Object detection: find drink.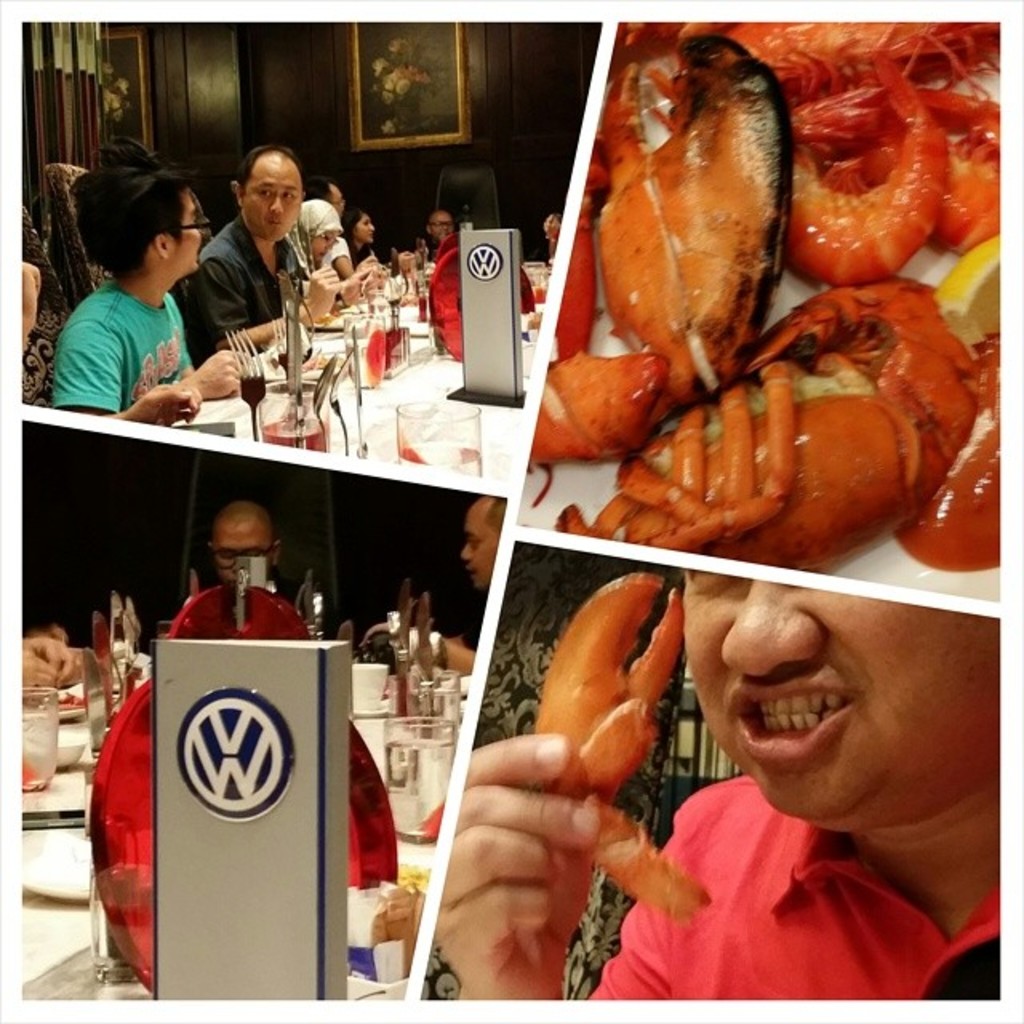
x1=392, y1=443, x2=483, y2=482.
